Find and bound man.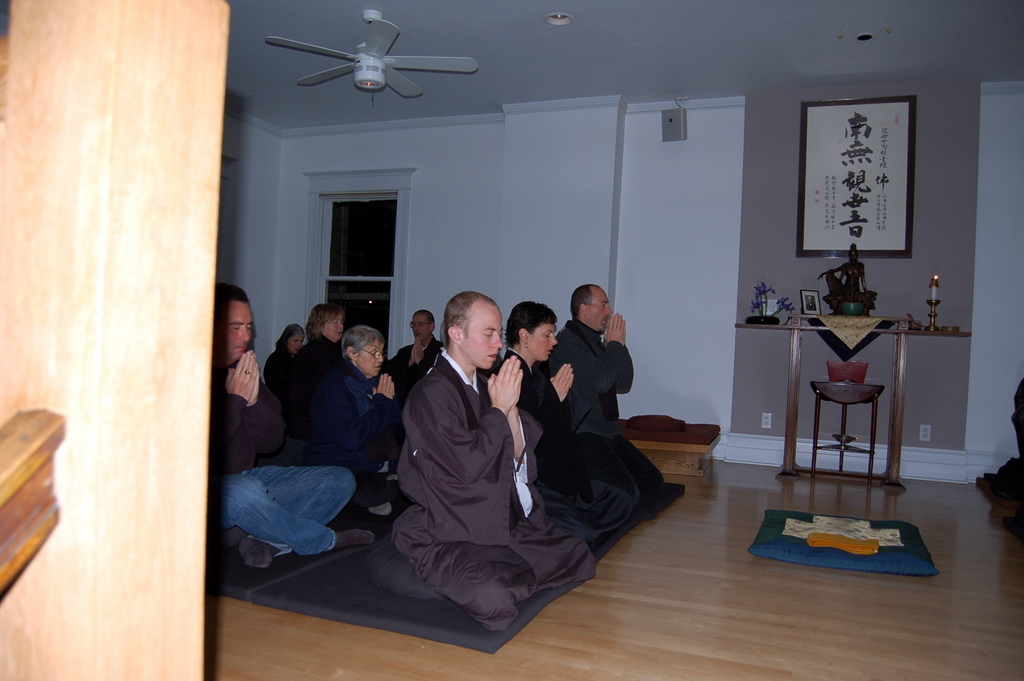
Bound: [left=547, top=283, right=665, bottom=507].
